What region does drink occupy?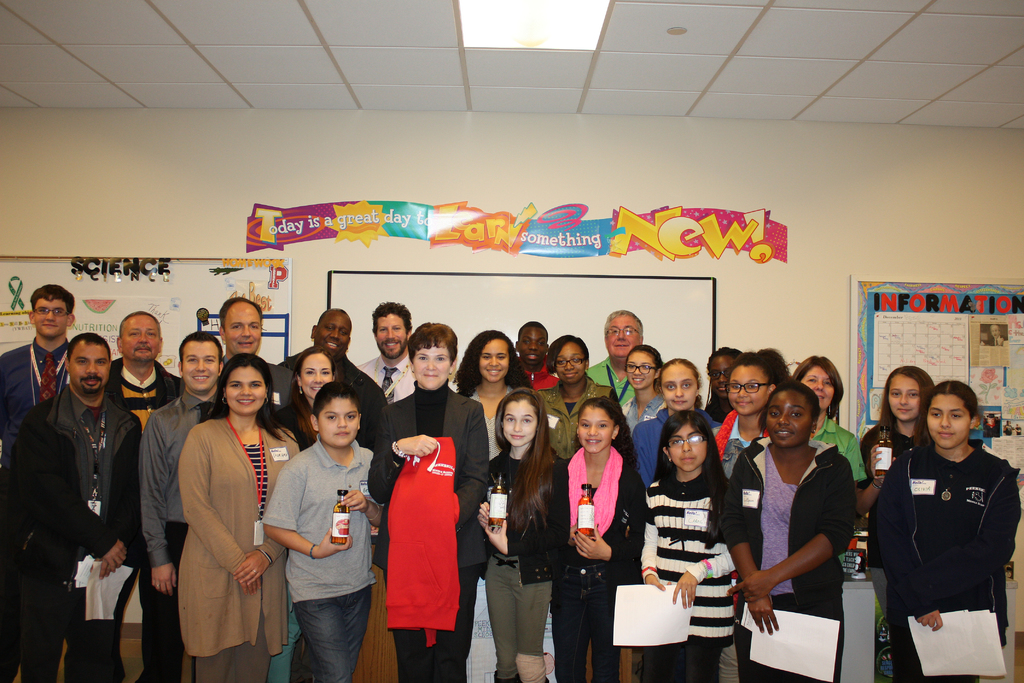
<box>872,423,894,478</box>.
